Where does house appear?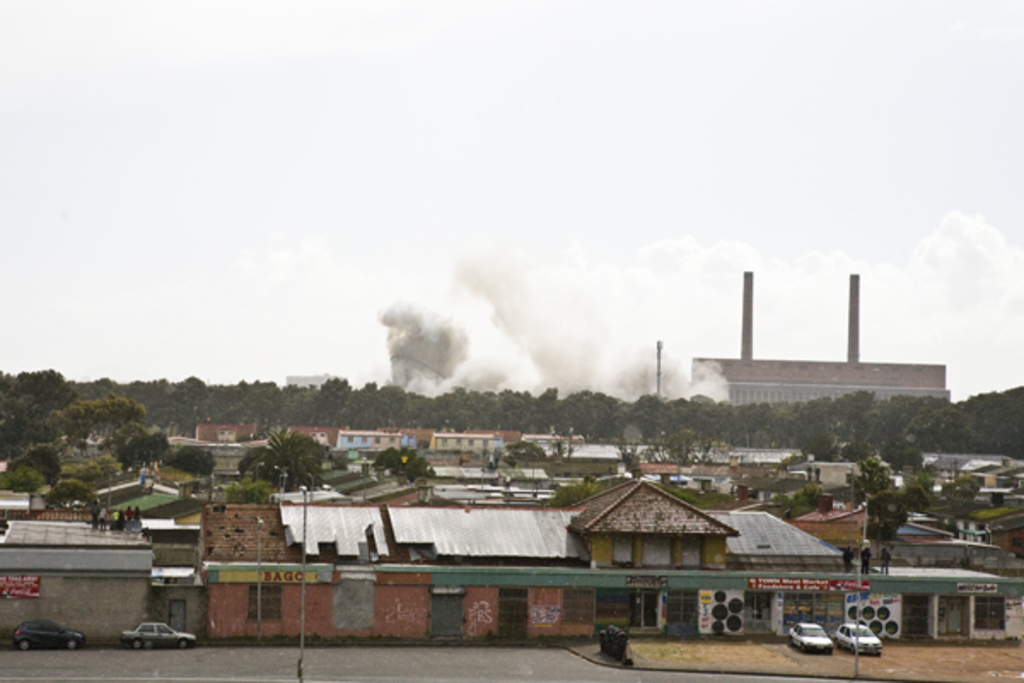
Appears at detection(0, 456, 198, 528).
